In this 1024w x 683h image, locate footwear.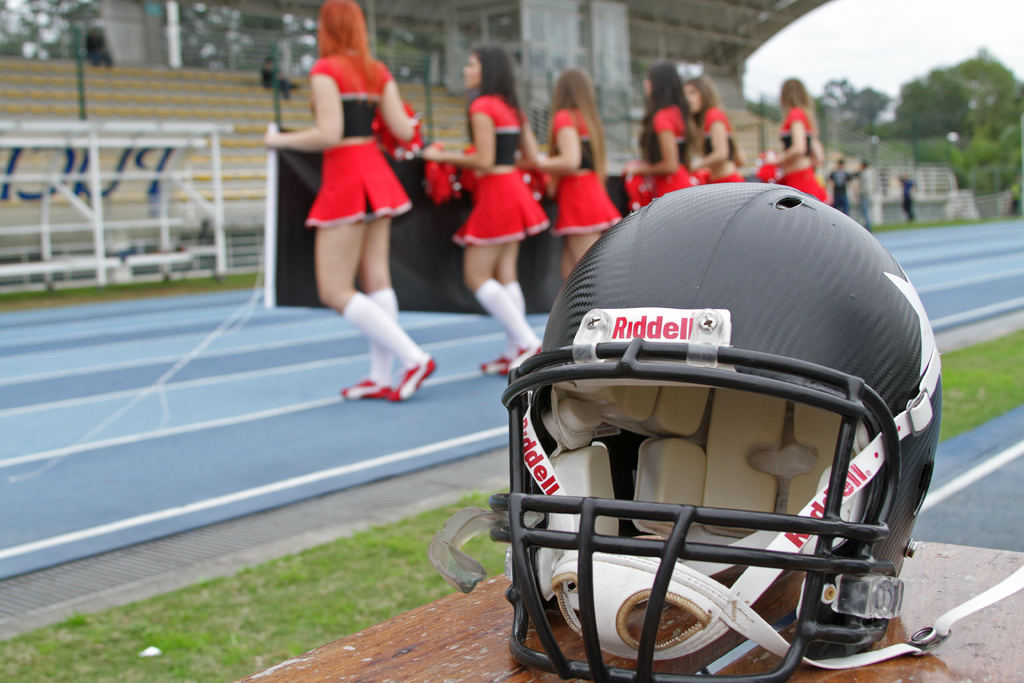
Bounding box: [left=342, top=372, right=392, bottom=401].
